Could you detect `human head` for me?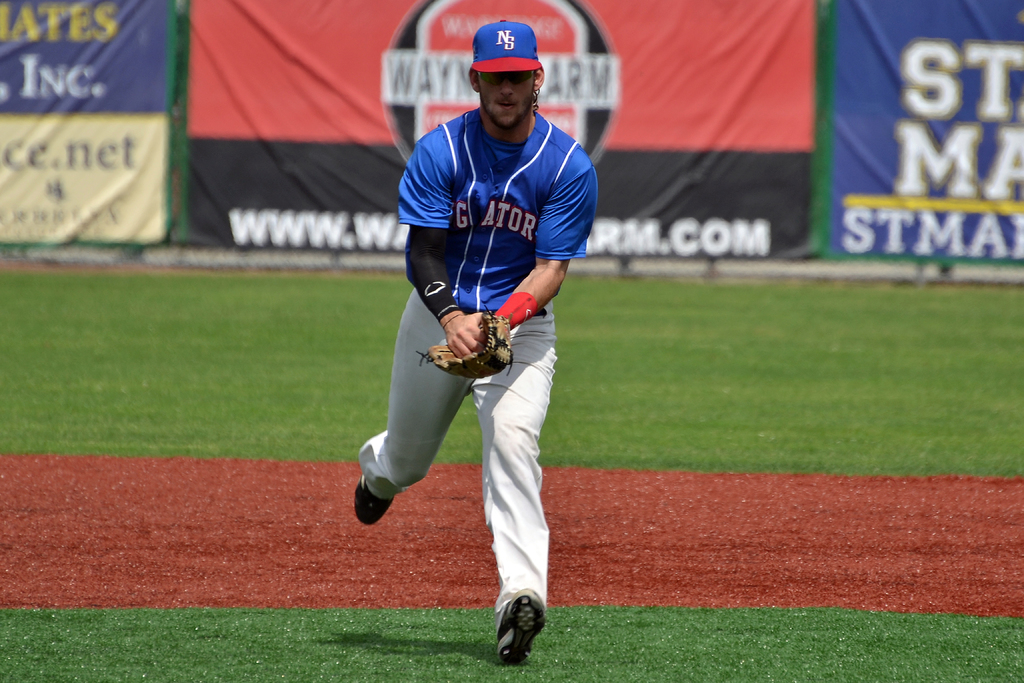
Detection result: 470 31 556 132.
